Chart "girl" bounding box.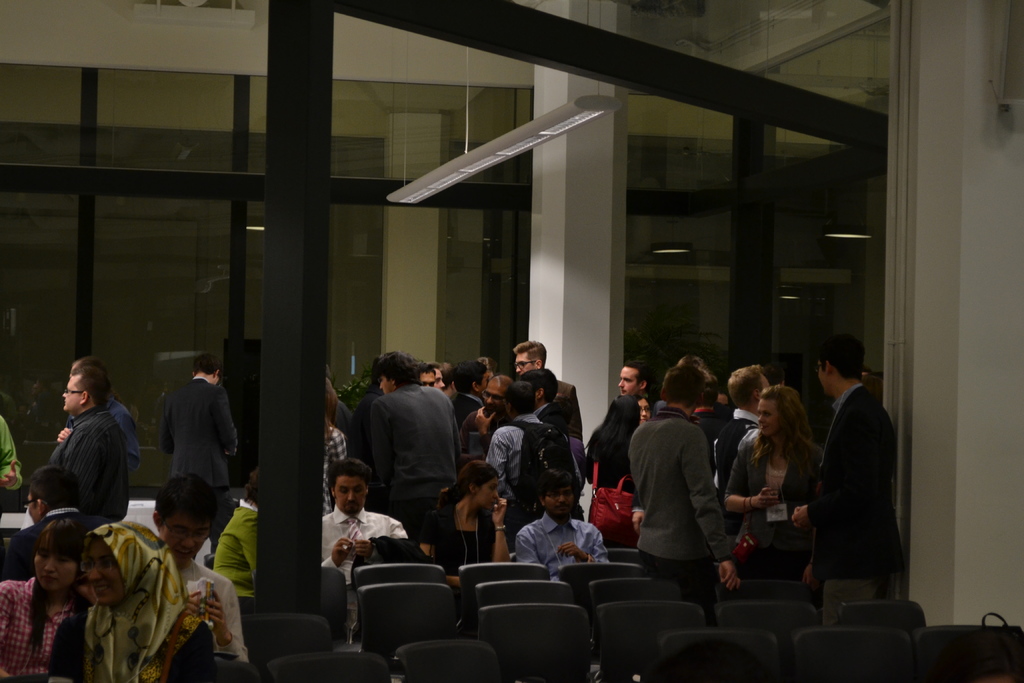
Charted: detection(592, 394, 641, 525).
